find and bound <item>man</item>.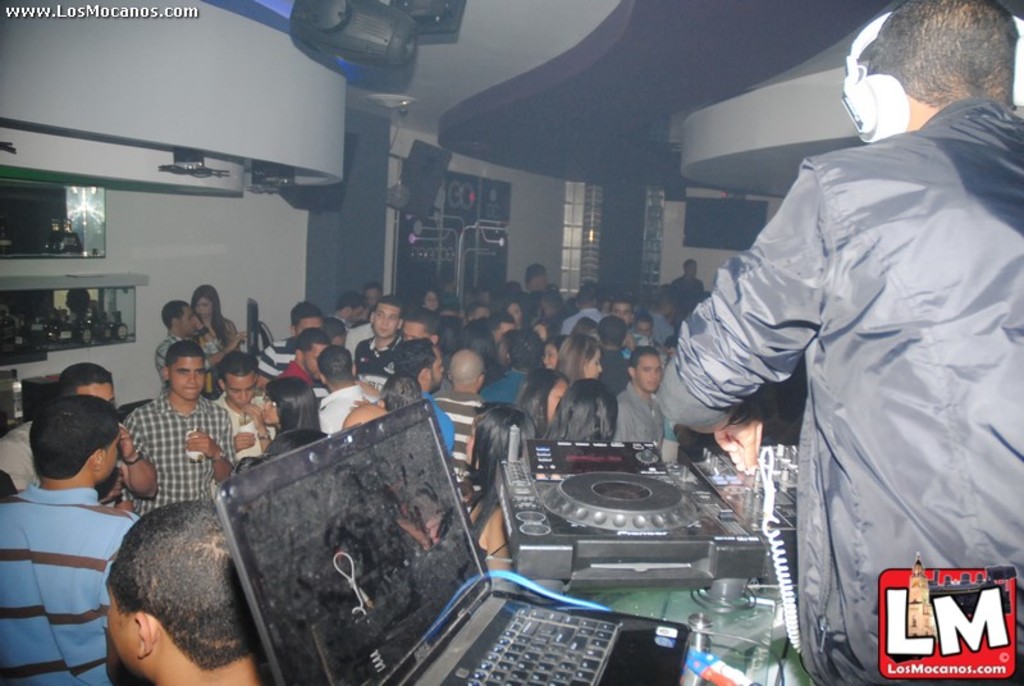
Bound: <box>104,491,268,685</box>.
